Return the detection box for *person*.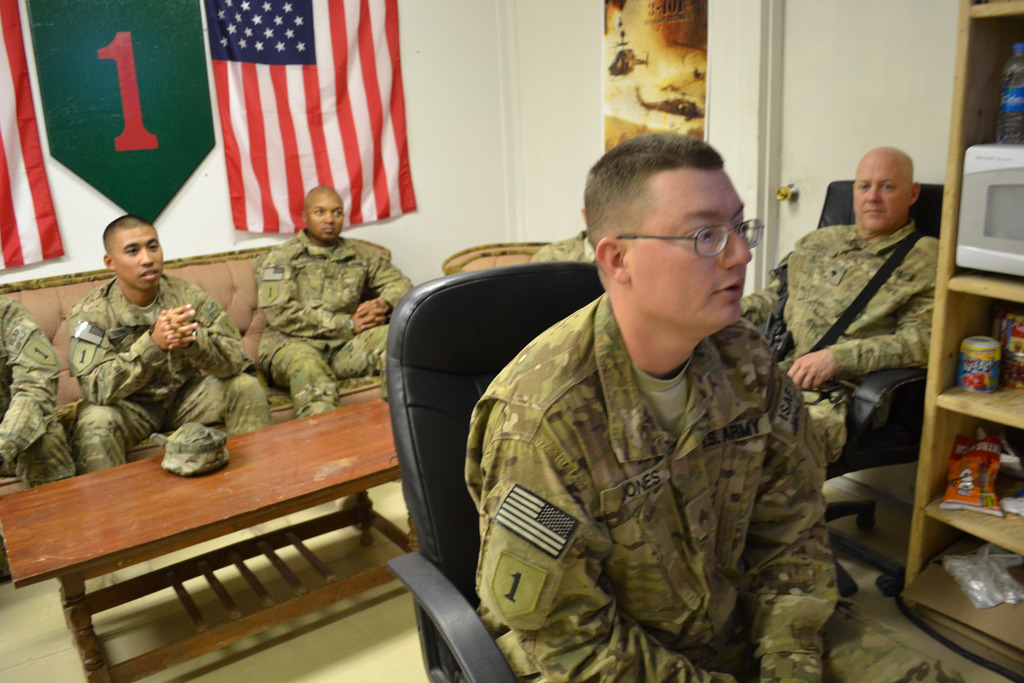
box=[254, 183, 415, 420].
